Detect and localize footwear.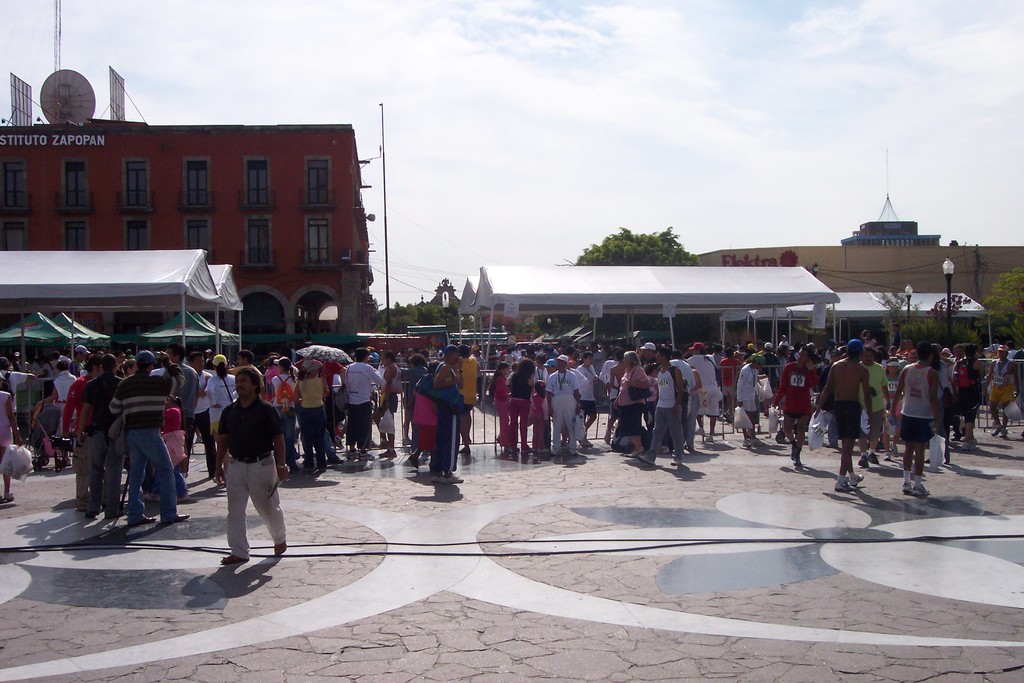
Localized at (410, 456, 419, 471).
